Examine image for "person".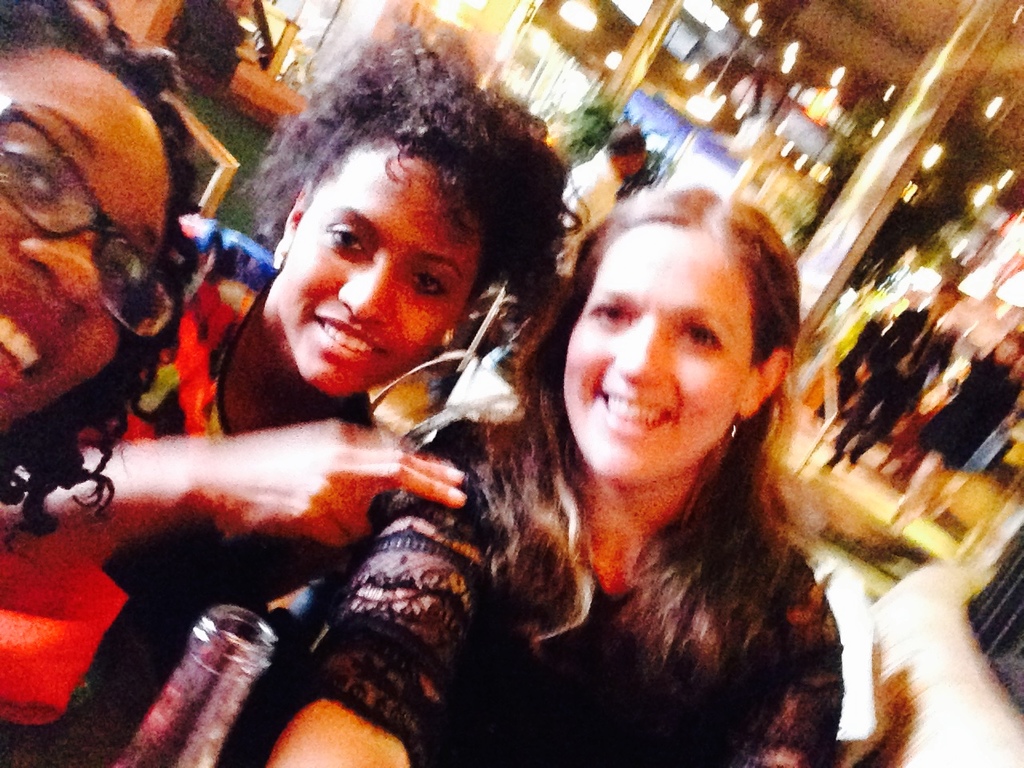
Examination result: <bbox>0, 0, 194, 506</bbox>.
